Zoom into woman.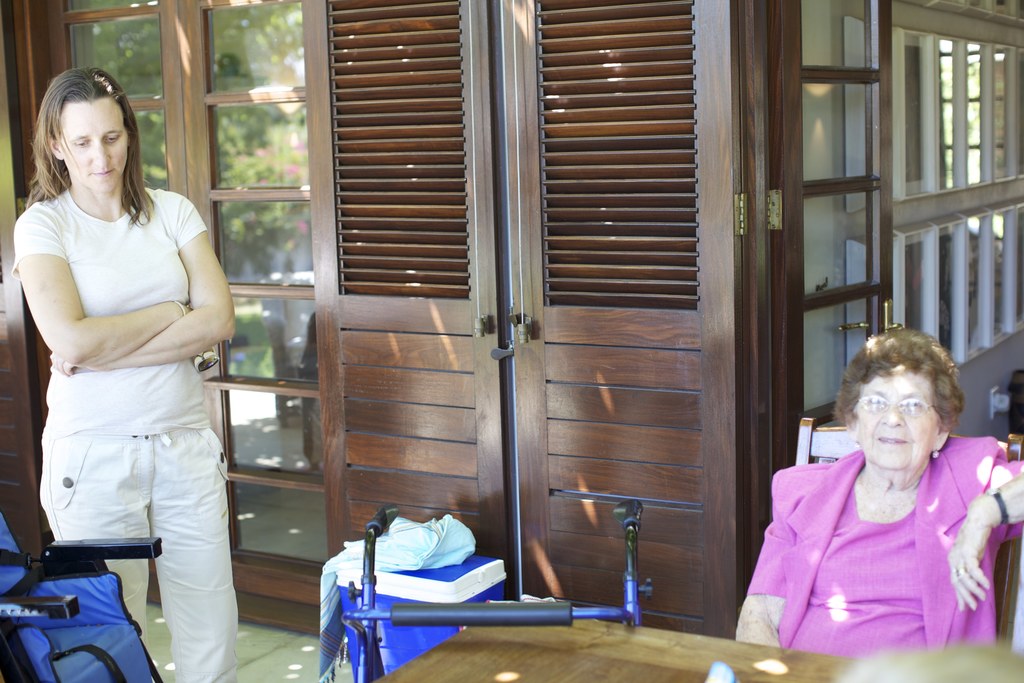
Zoom target: {"x1": 751, "y1": 325, "x2": 1010, "y2": 653}.
